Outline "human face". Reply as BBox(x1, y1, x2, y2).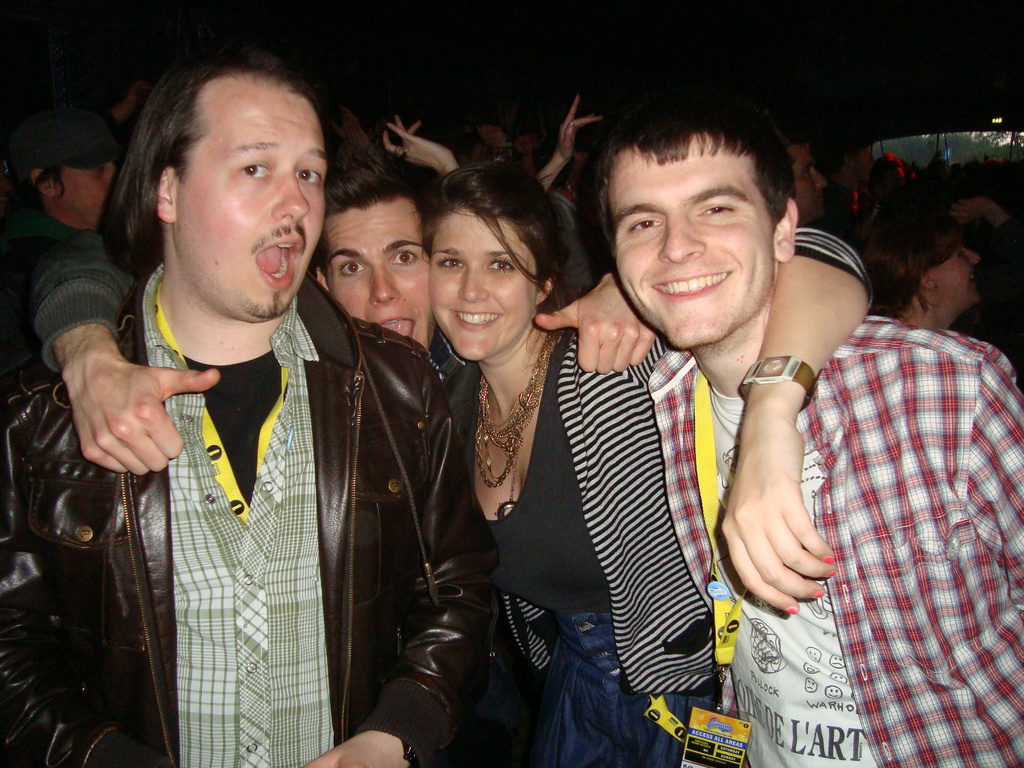
BBox(796, 147, 824, 221).
